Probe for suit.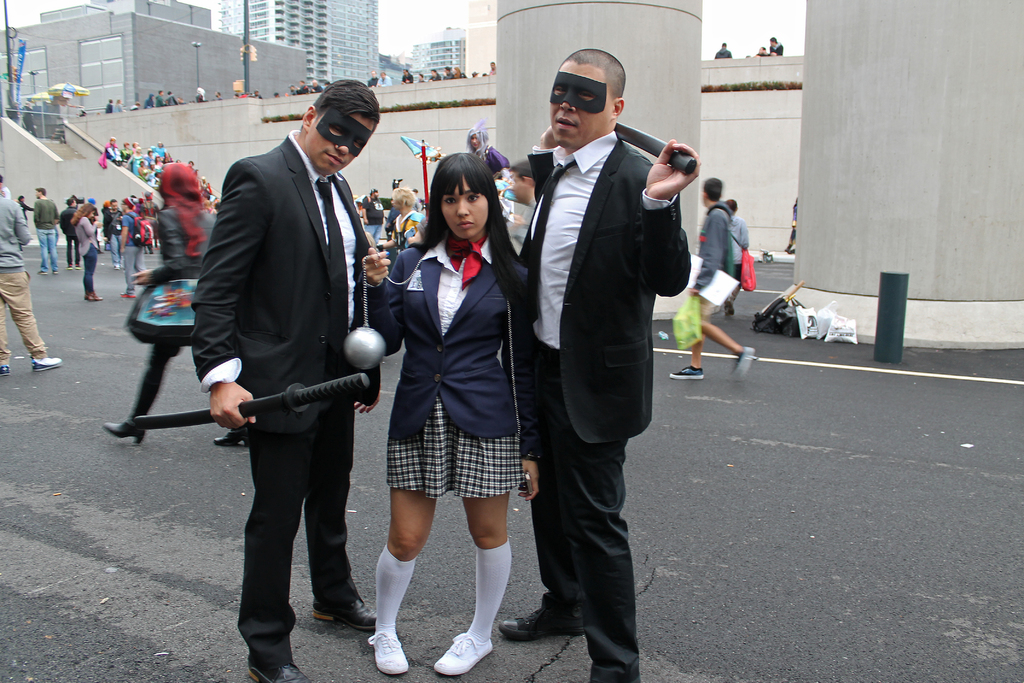
Probe result: {"left": 513, "top": 58, "right": 685, "bottom": 654}.
